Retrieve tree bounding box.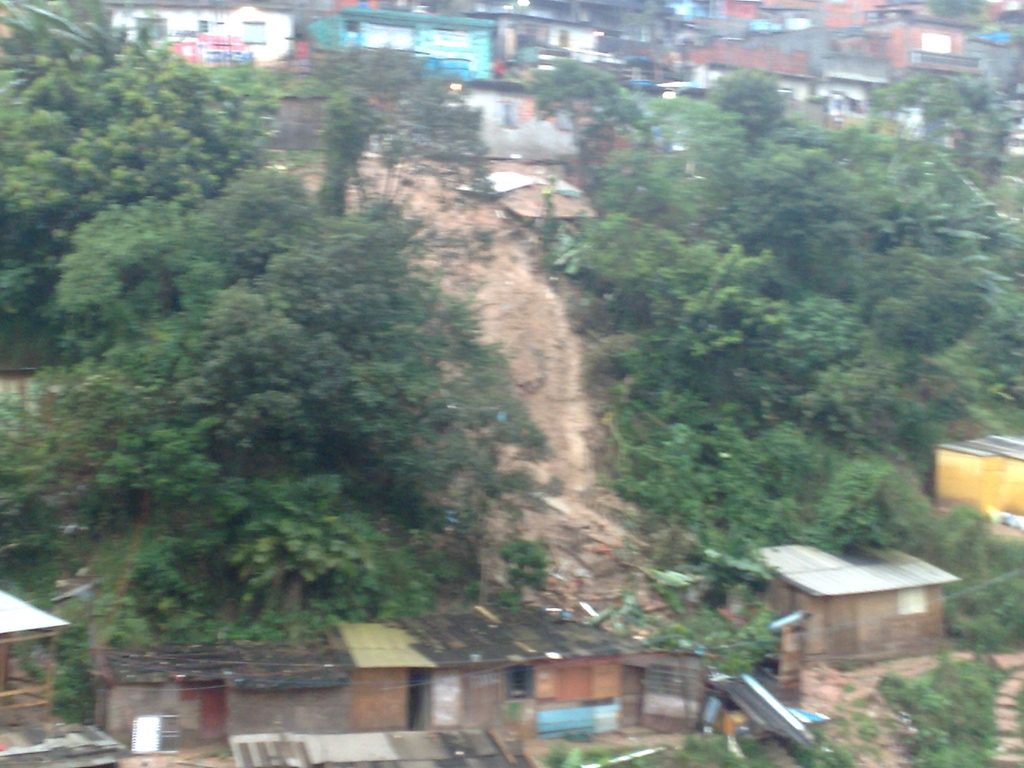
Bounding box: BBox(4, 3, 495, 710).
